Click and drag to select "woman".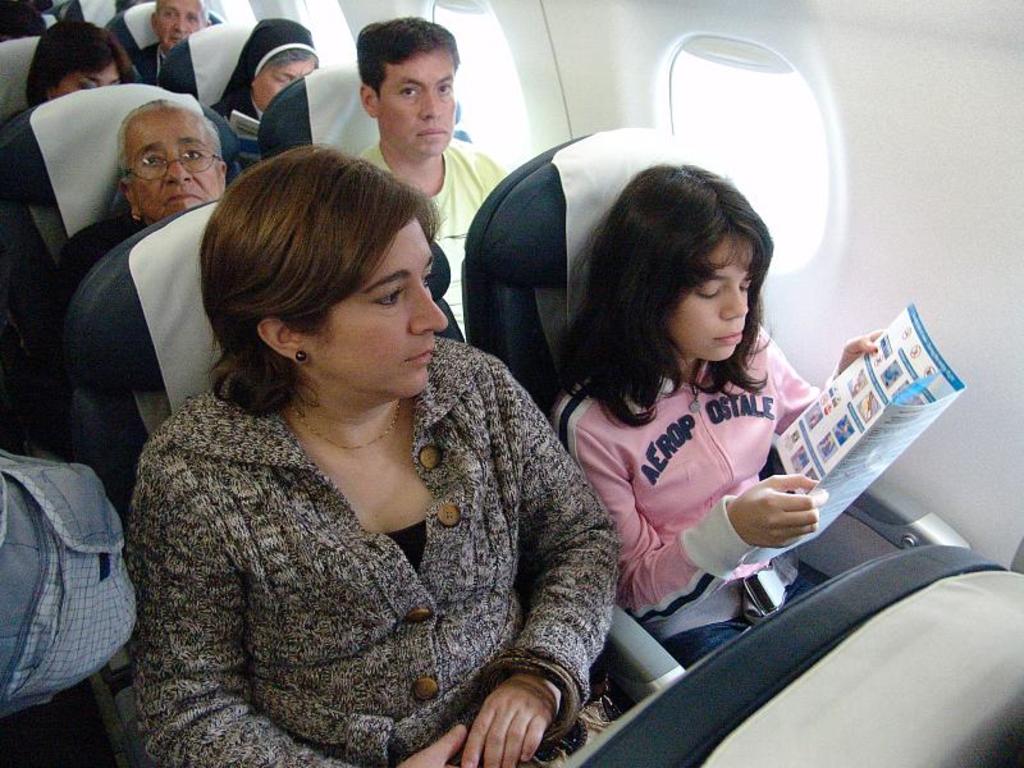
Selection: [115, 132, 625, 763].
